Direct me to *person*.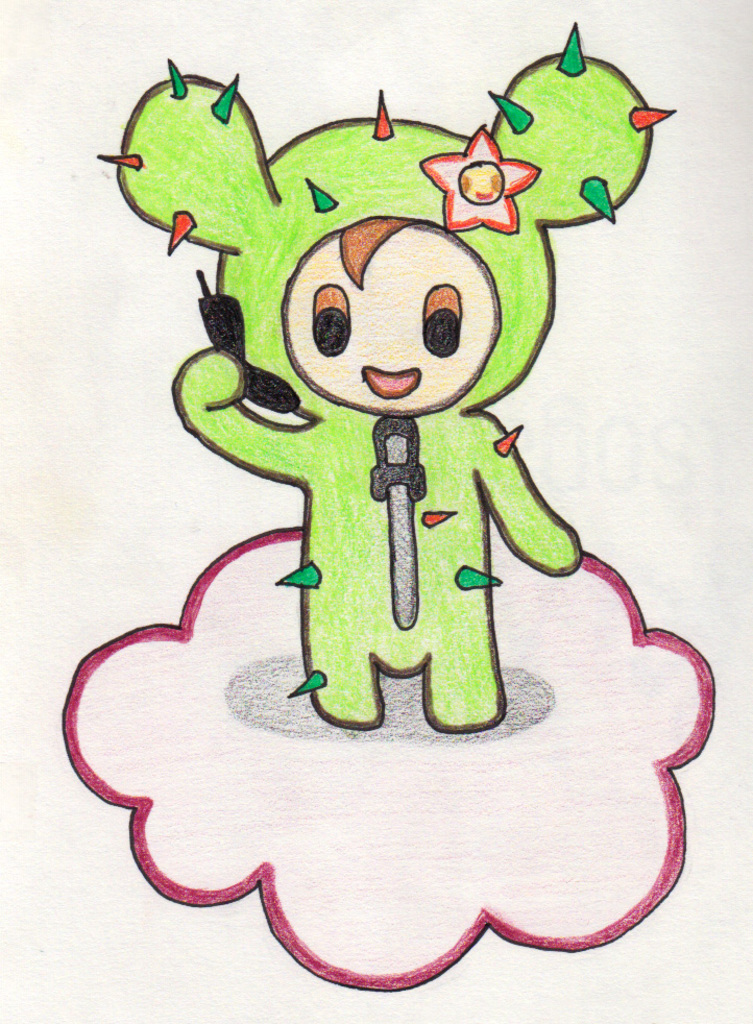
Direction: {"x1": 107, "y1": 28, "x2": 666, "y2": 732}.
